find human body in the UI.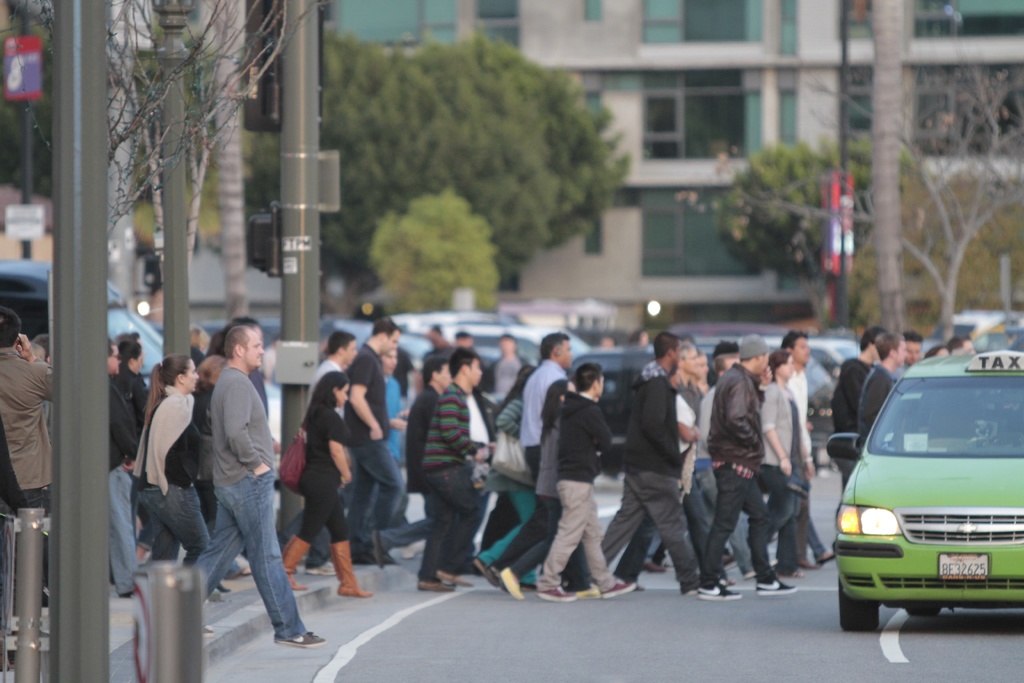
UI element at crop(107, 375, 134, 600).
